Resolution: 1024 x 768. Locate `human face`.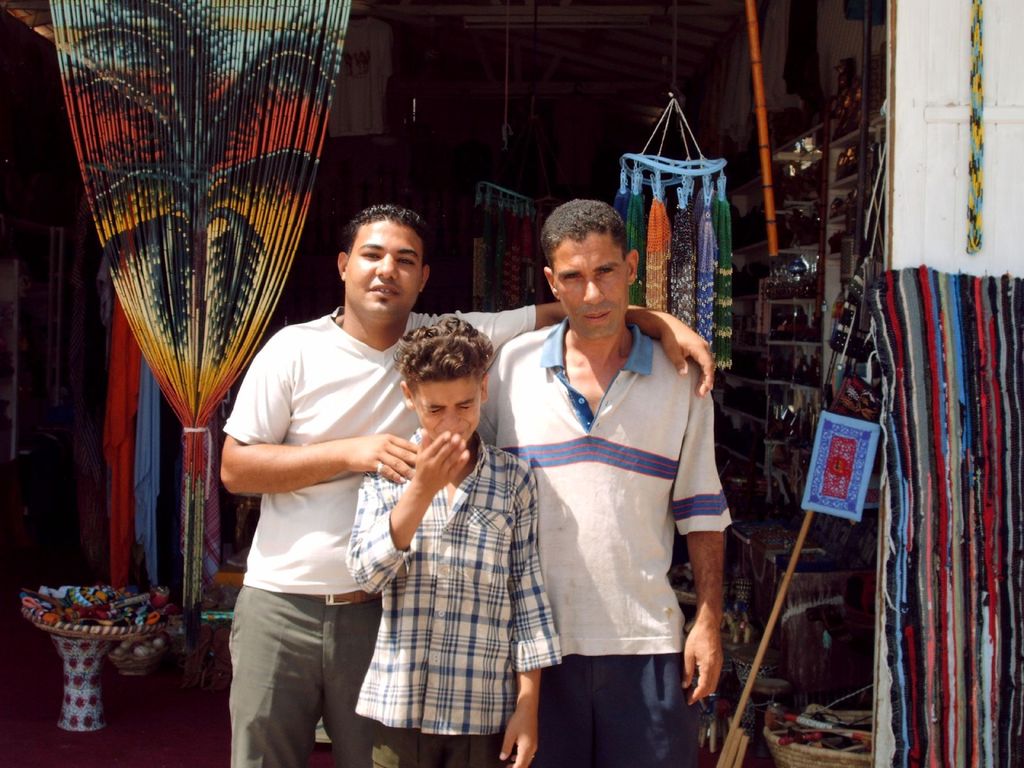
x1=342, y1=223, x2=428, y2=316.
